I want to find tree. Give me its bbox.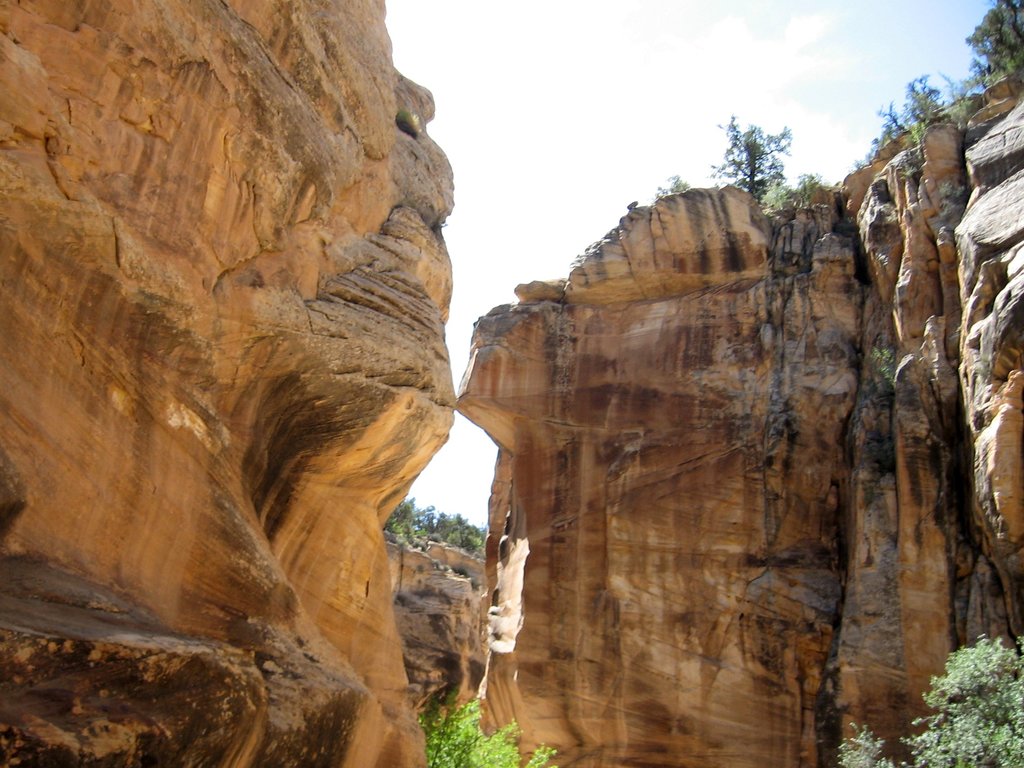
965,0,1023,93.
